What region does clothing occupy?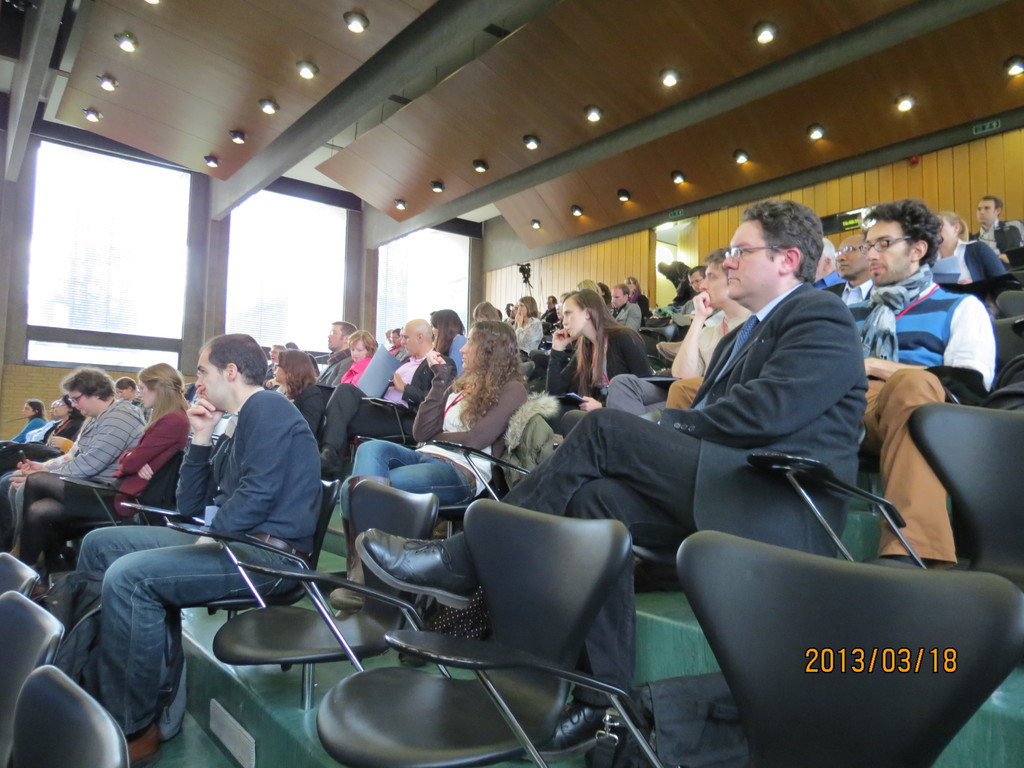
{"x1": 663, "y1": 321, "x2": 726, "y2": 415}.
